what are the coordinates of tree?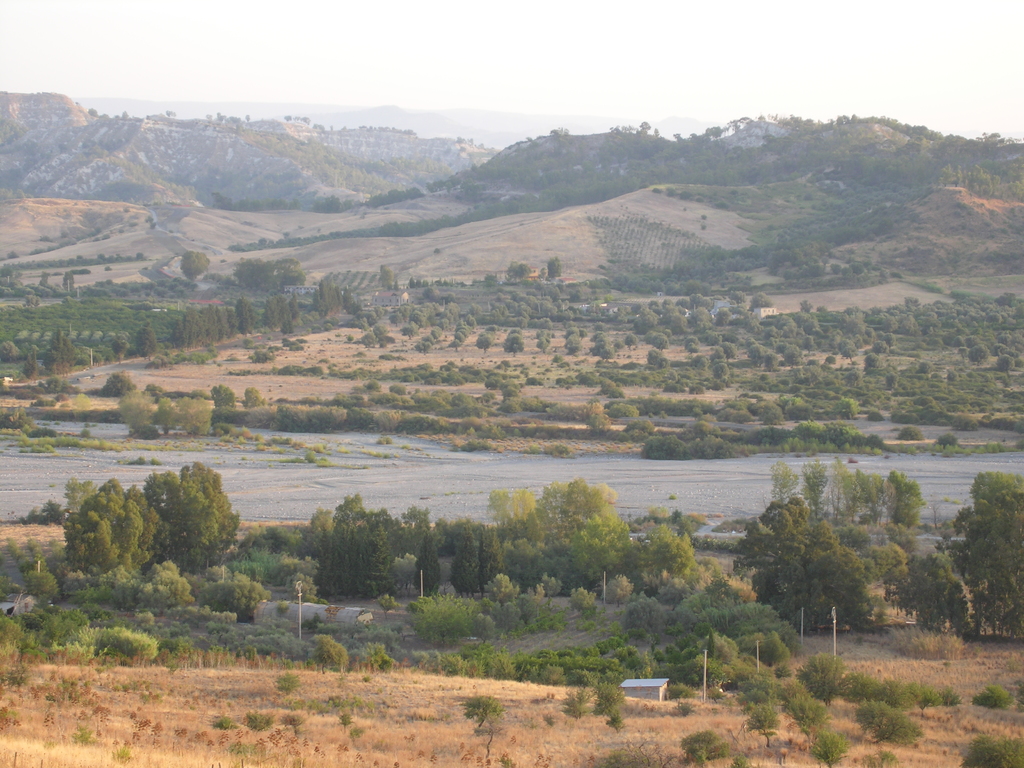
<region>113, 467, 230, 582</region>.
